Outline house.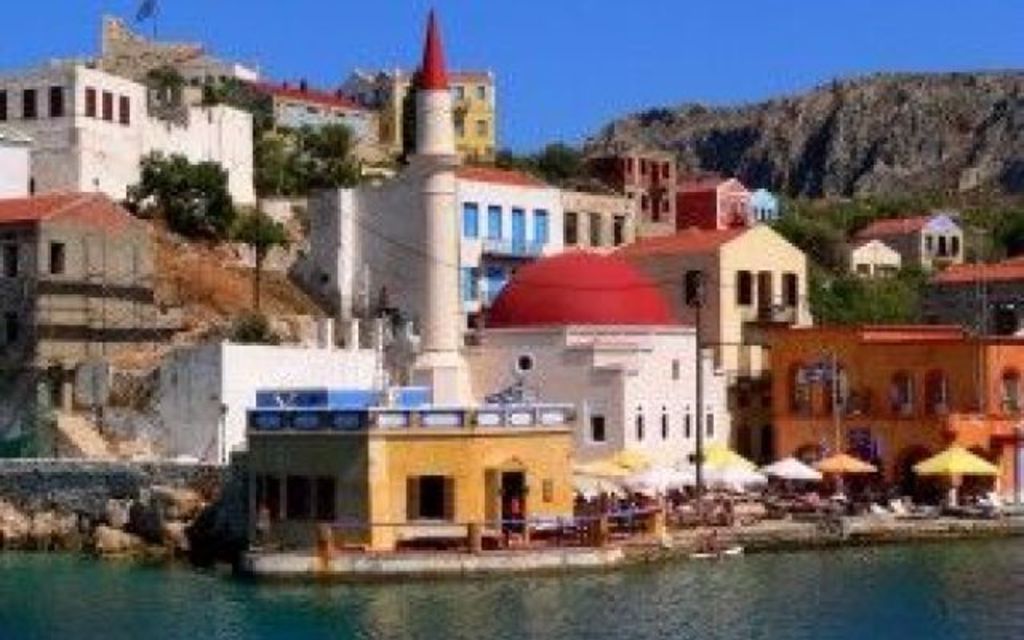
Outline: (410,46,738,462).
